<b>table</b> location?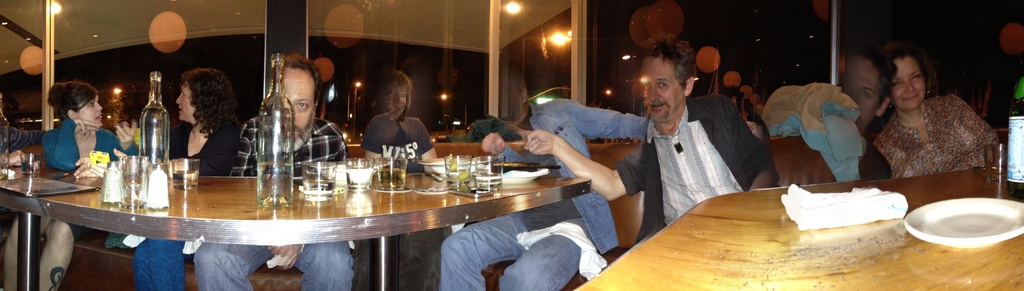
3:141:593:287
